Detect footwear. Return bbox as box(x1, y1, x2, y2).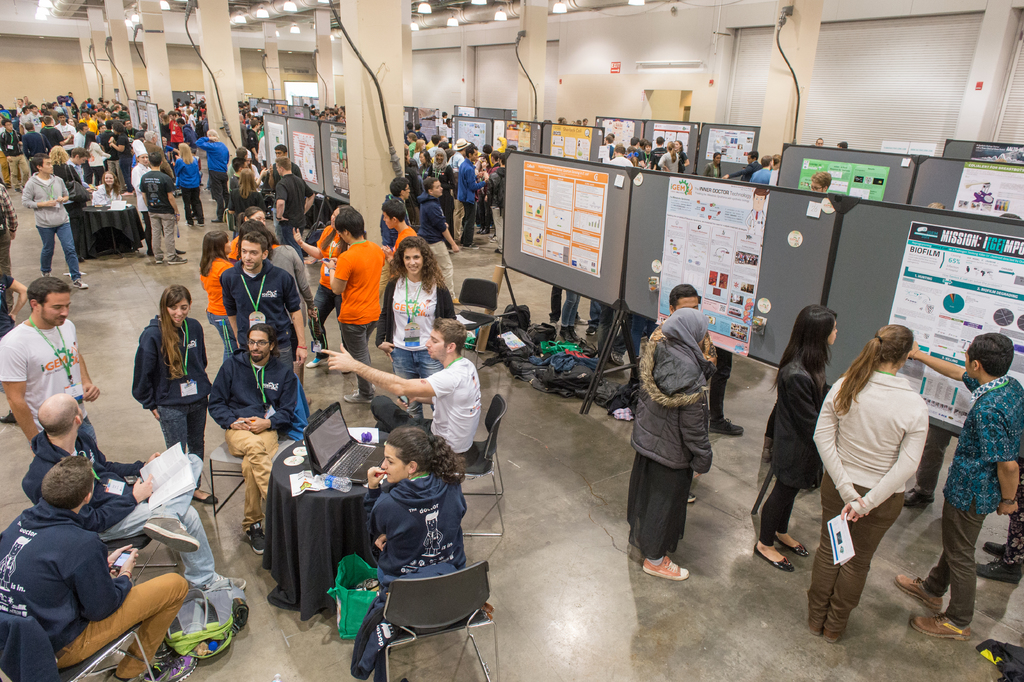
box(72, 279, 90, 291).
